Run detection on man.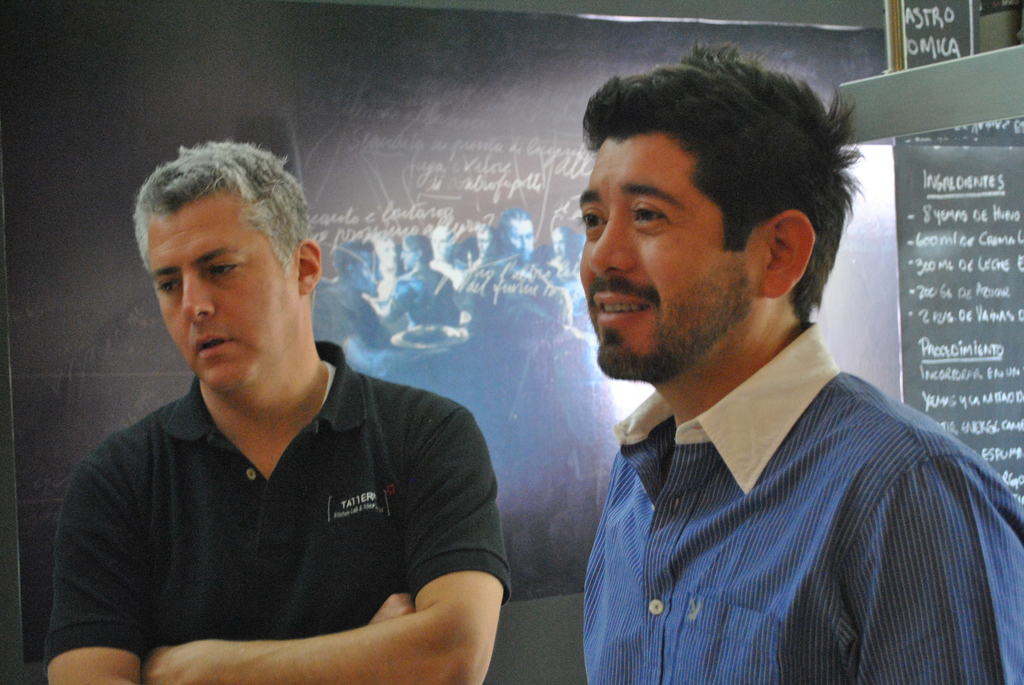
Result: Rect(582, 47, 1023, 684).
